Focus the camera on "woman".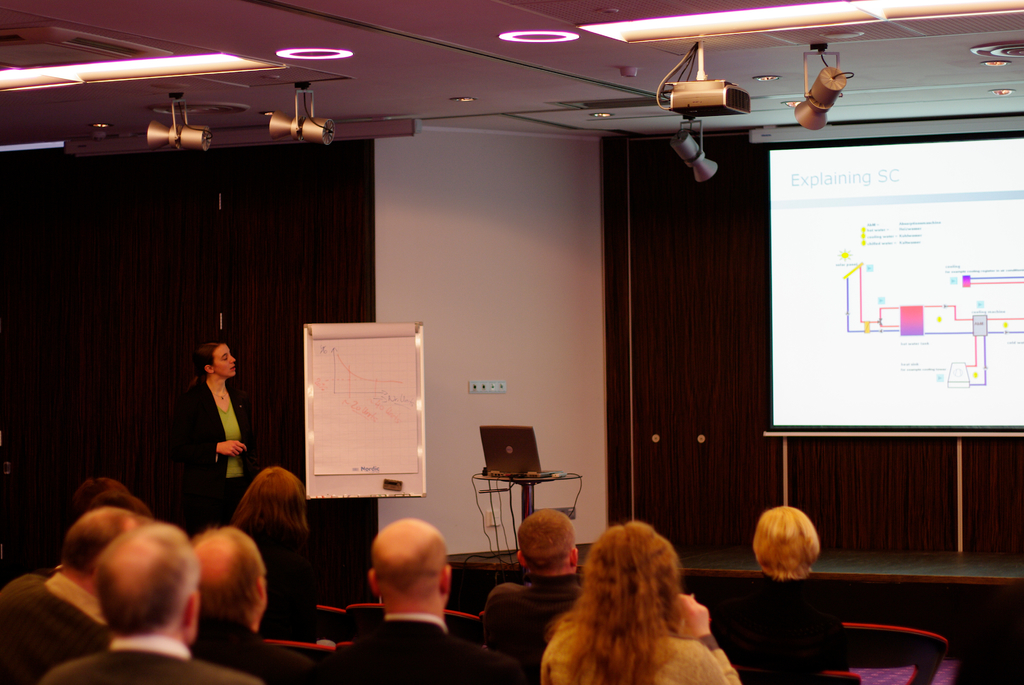
Focus region: bbox=[234, 467, 319, 639].
